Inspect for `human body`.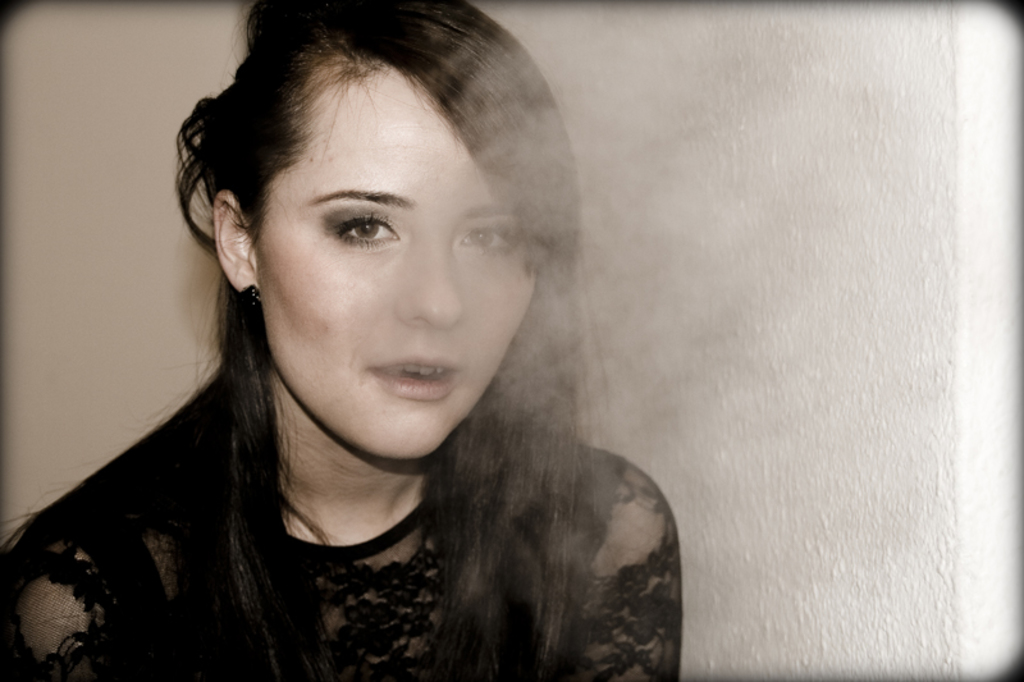
Inspection: [1, 1, 695, 681].
